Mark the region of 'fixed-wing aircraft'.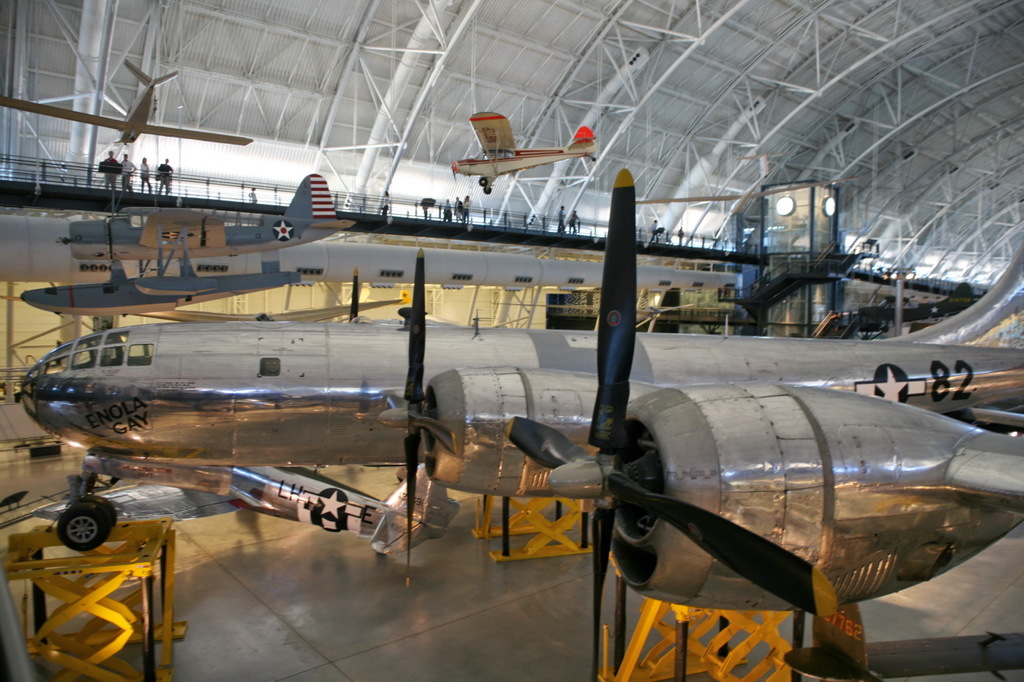
Region: [448,108,594,197].
